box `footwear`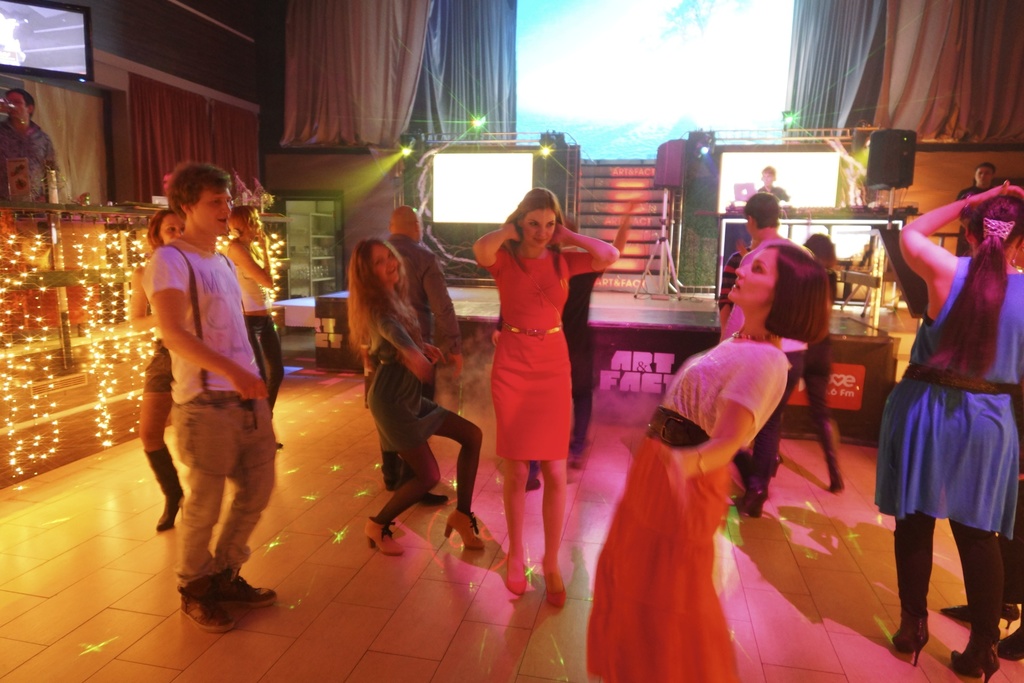
BBox(538, 563, 563, 608)
